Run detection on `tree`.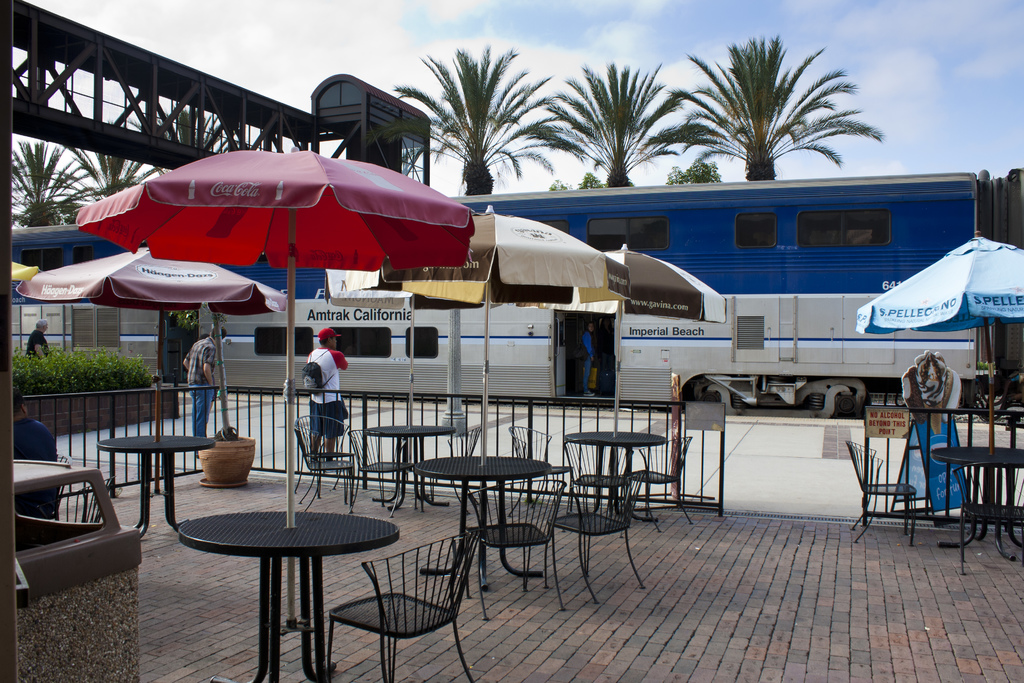
Result: x1=375 y1=42 x2=561 y2=195.
